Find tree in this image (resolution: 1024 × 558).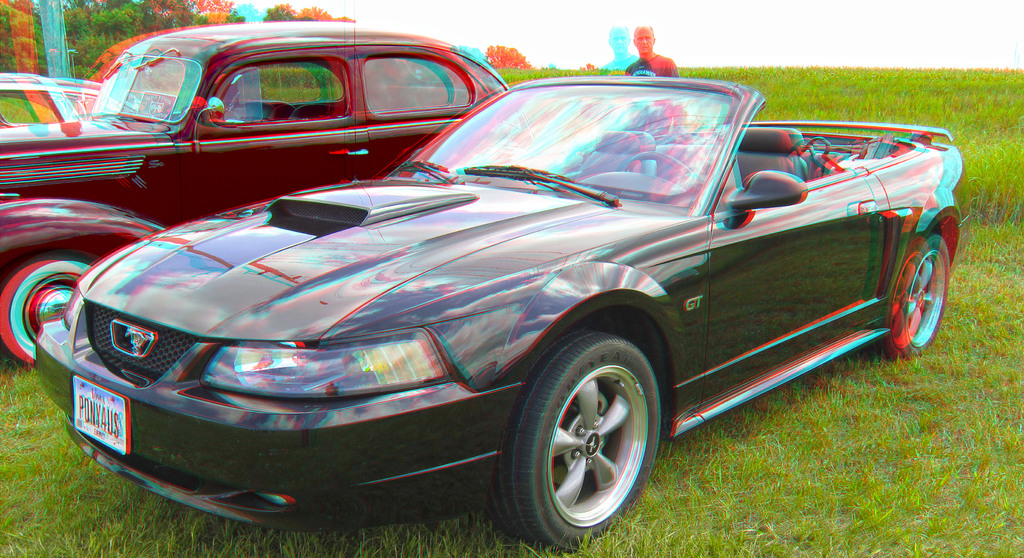
select_region(0, 0, 247, 82).
